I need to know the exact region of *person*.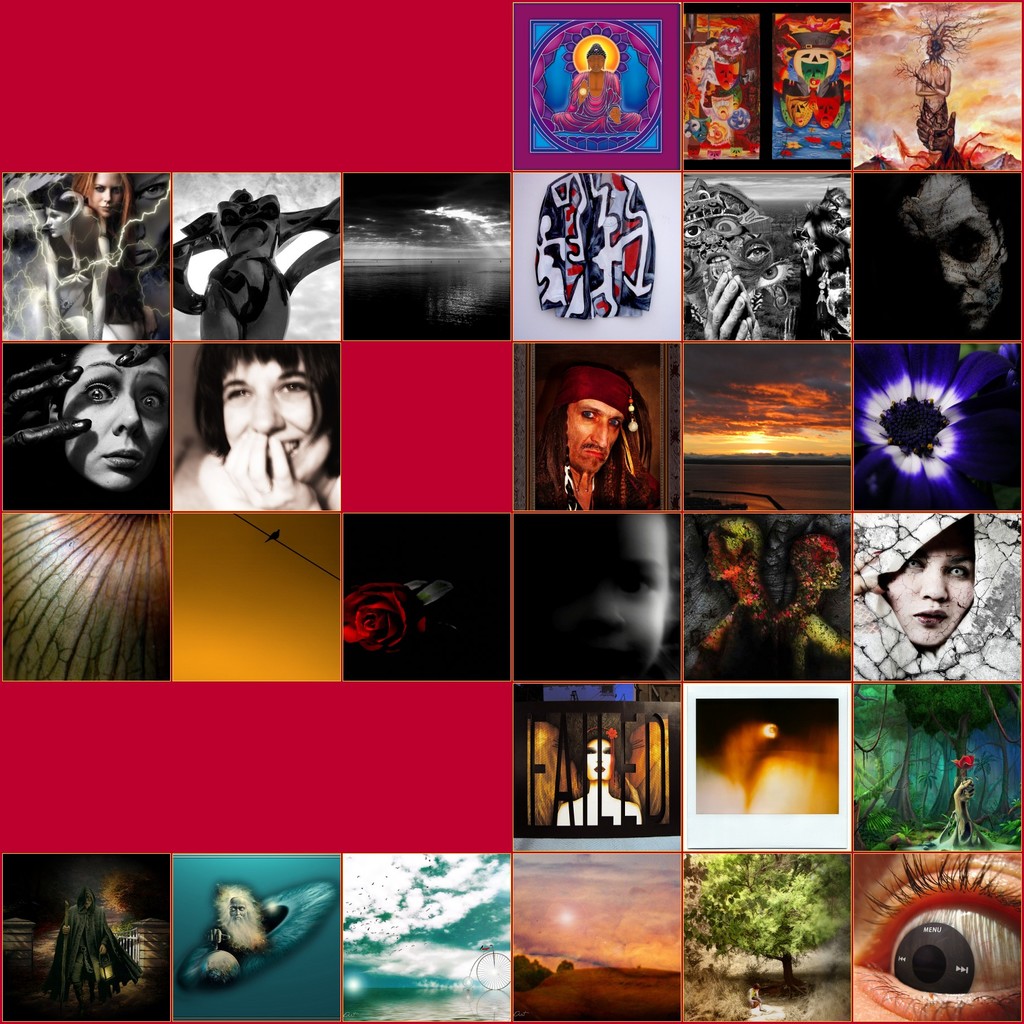
Region: Rect(870, 510, 970, 646).
